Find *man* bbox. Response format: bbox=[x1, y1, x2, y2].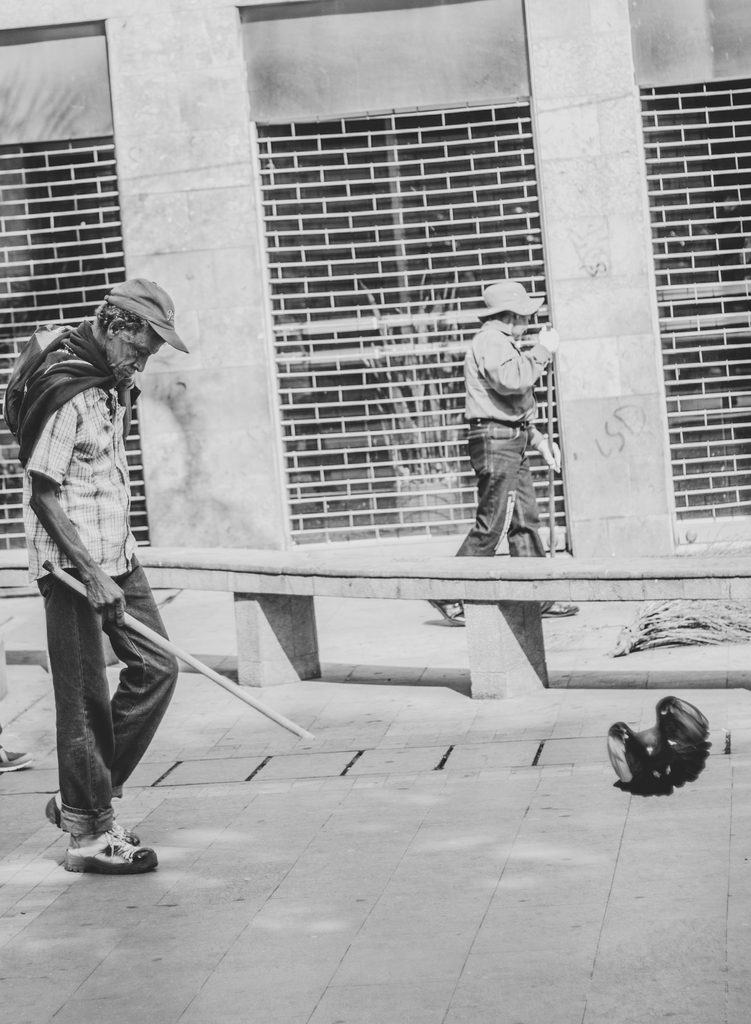
bbox=[10, 255, 210, 875].
